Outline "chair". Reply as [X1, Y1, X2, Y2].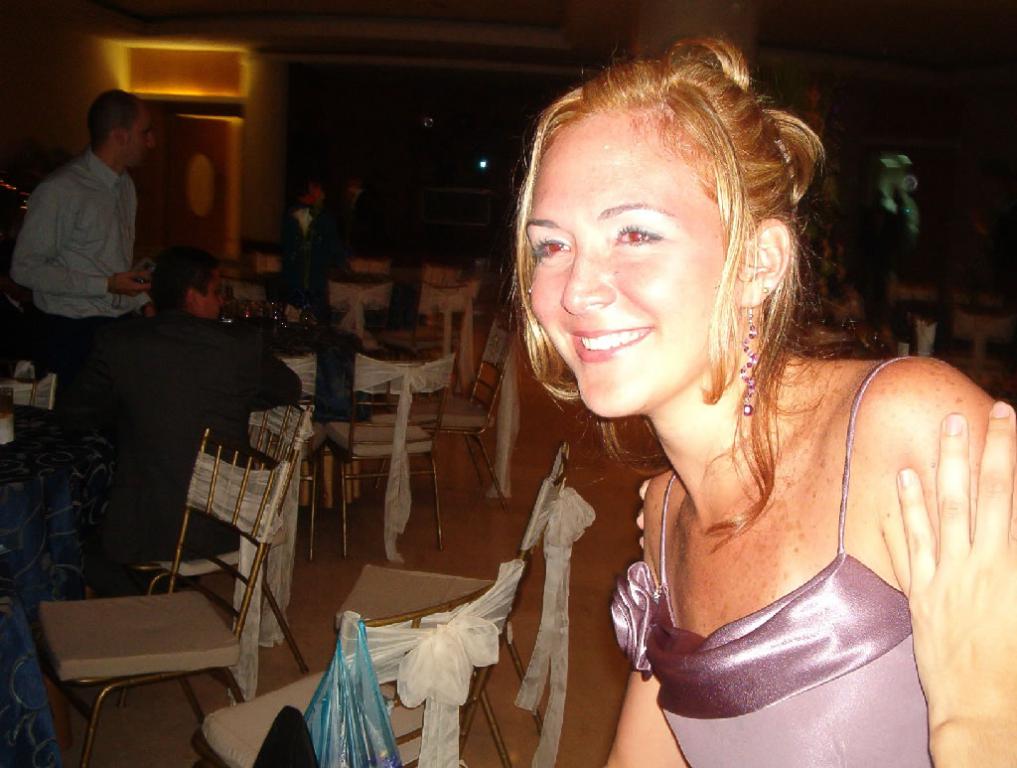
[0, 384, 21, 448].
